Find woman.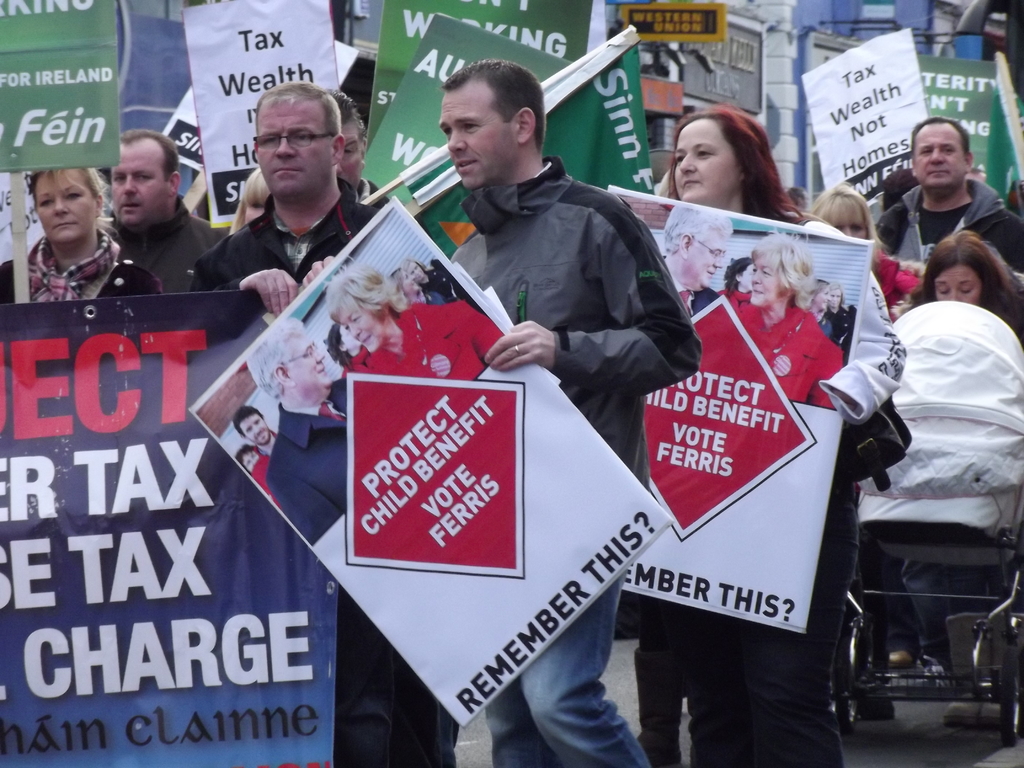
1:166:159:308.
